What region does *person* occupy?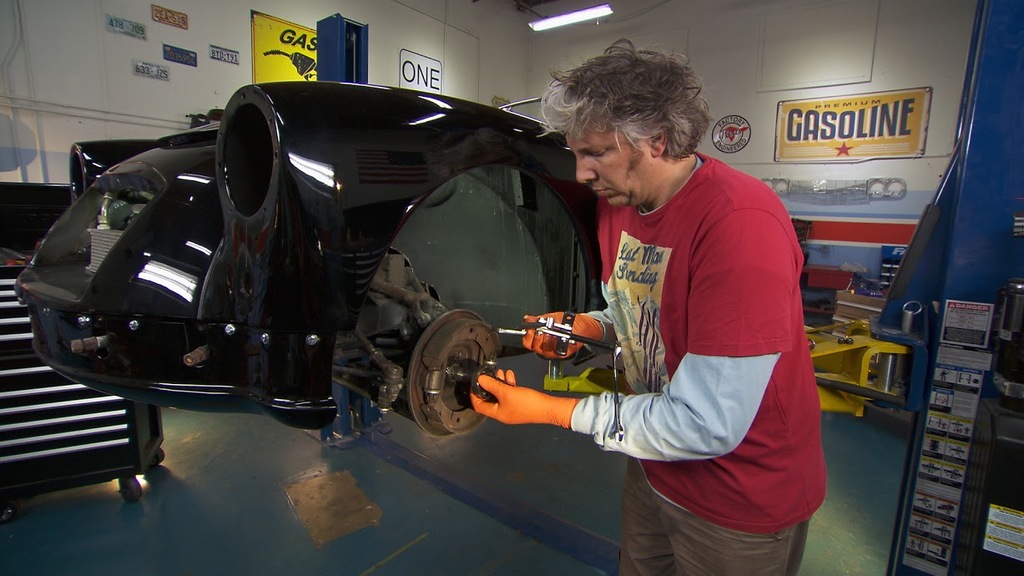
Rect(470, 38, 825, 575).
